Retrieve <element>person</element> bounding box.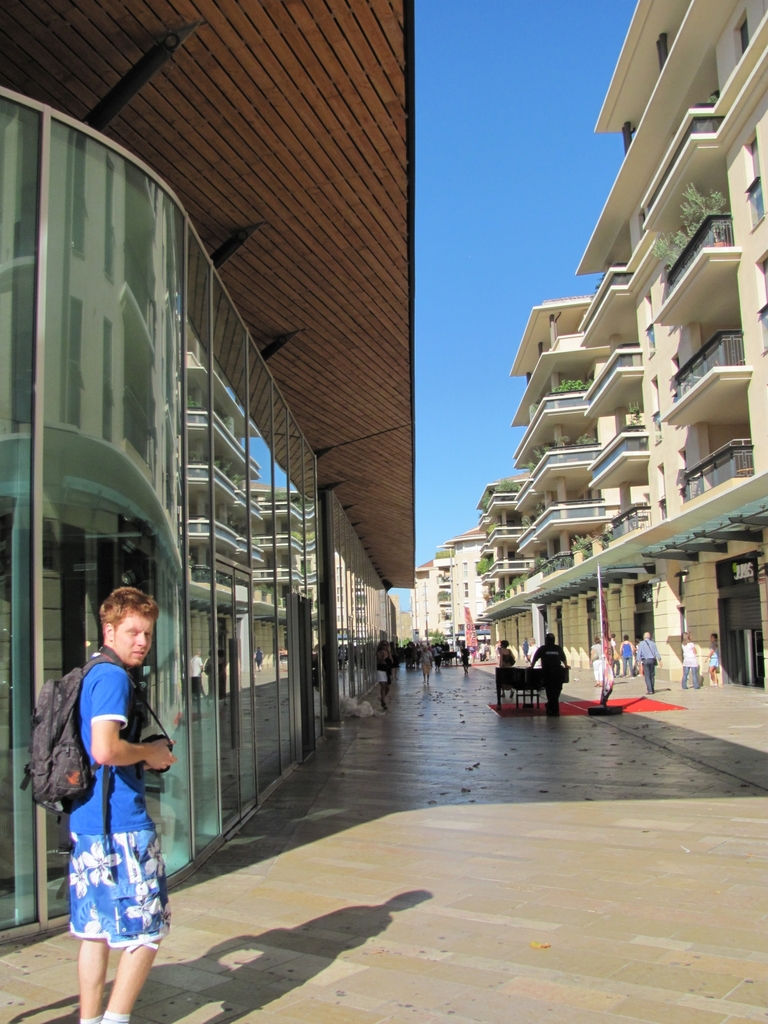
Bounding box: locate(495, 634, 517, 666).
